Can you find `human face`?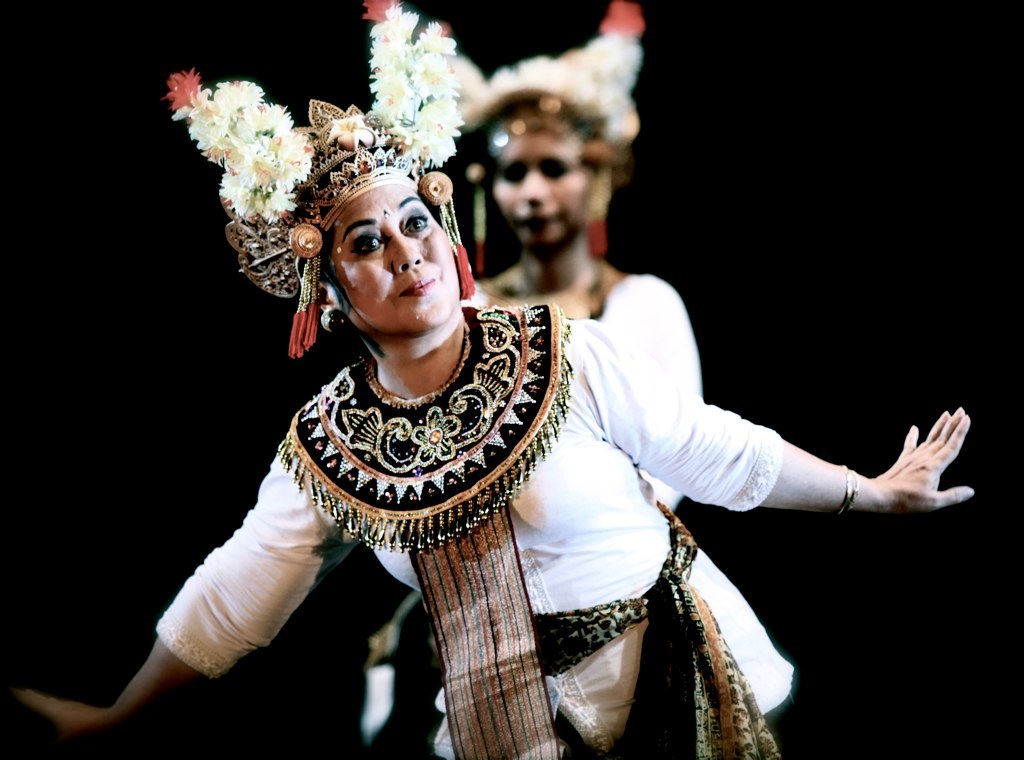
Yes, bounding box: detection(337, 184, 458, 328).
